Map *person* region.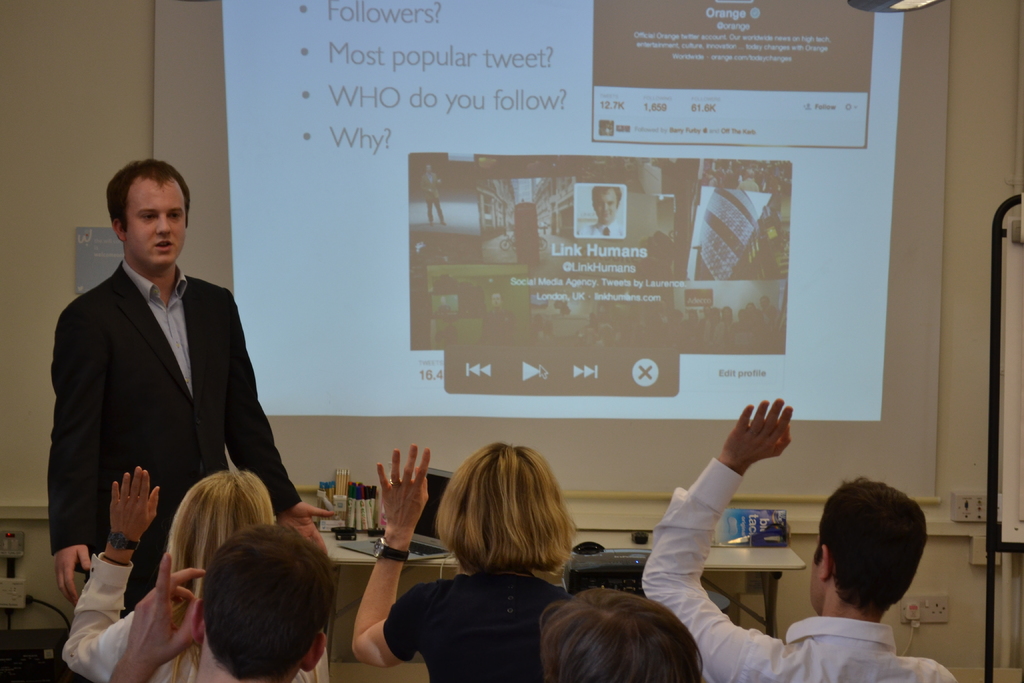
Mapped to pyautogui.locateOnScreen(351, 443, 573, 682).
